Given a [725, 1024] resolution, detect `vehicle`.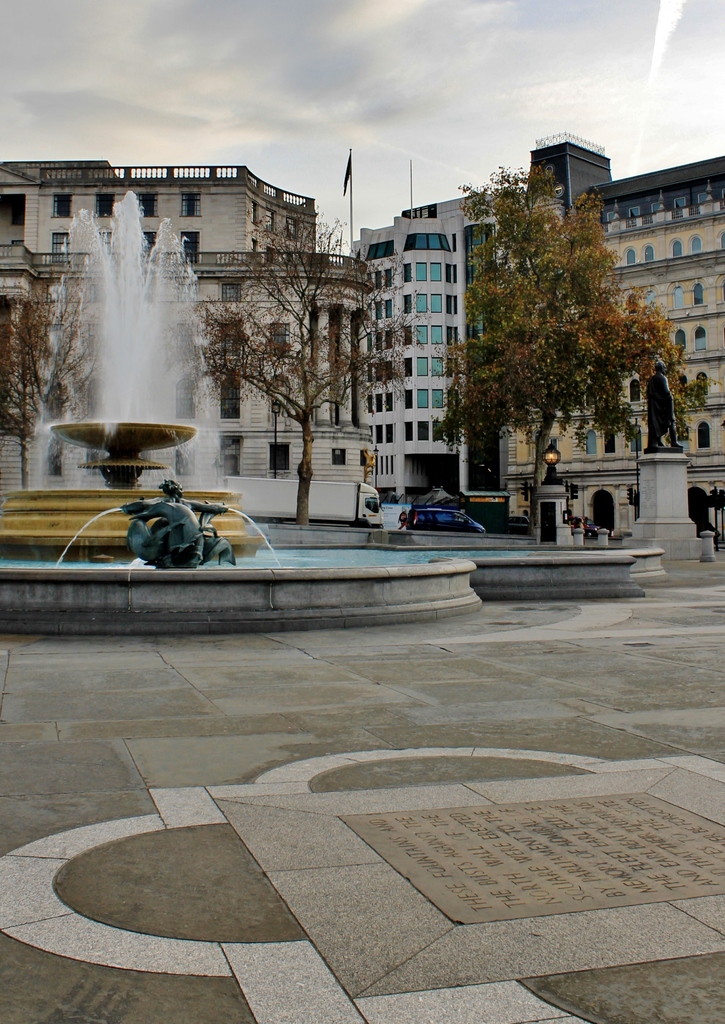
[left=507, top=517, right=532, bottom=536].
